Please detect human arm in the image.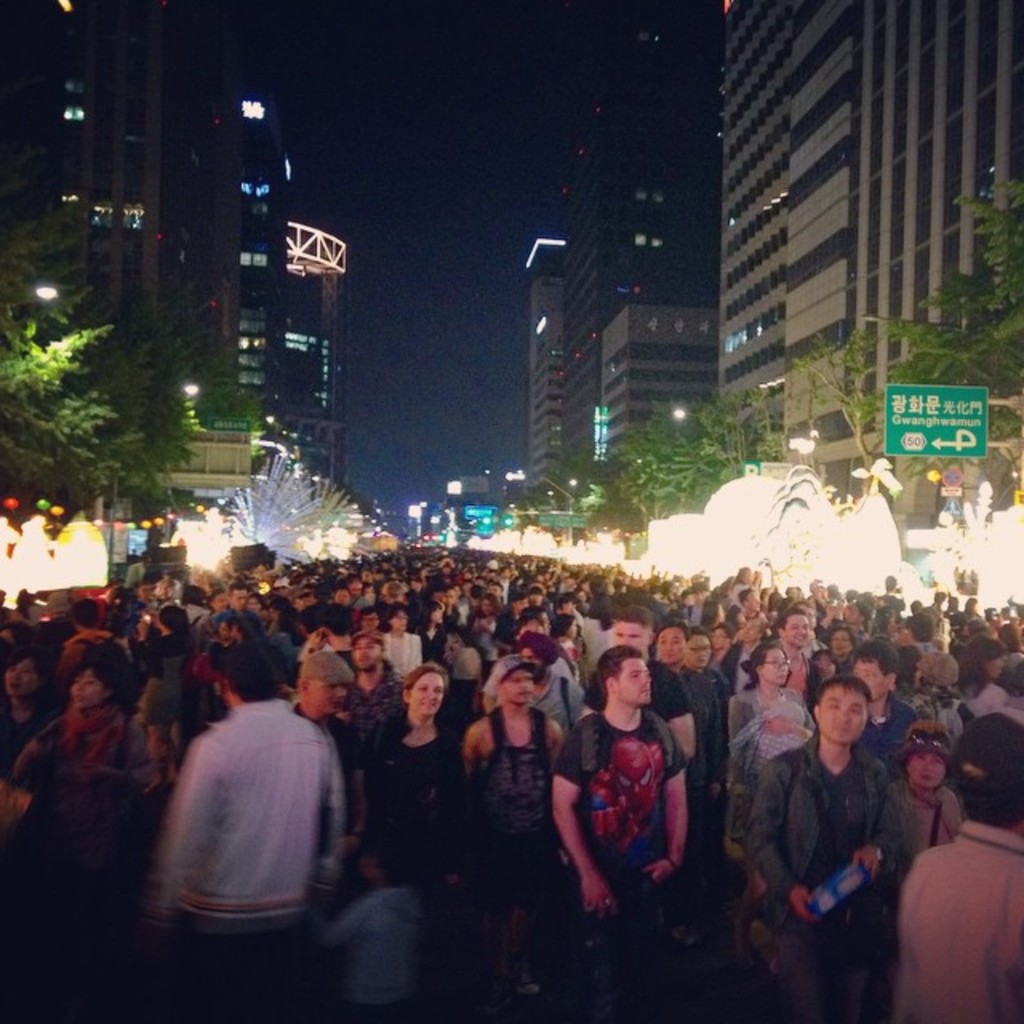
[310,722,354,882].
